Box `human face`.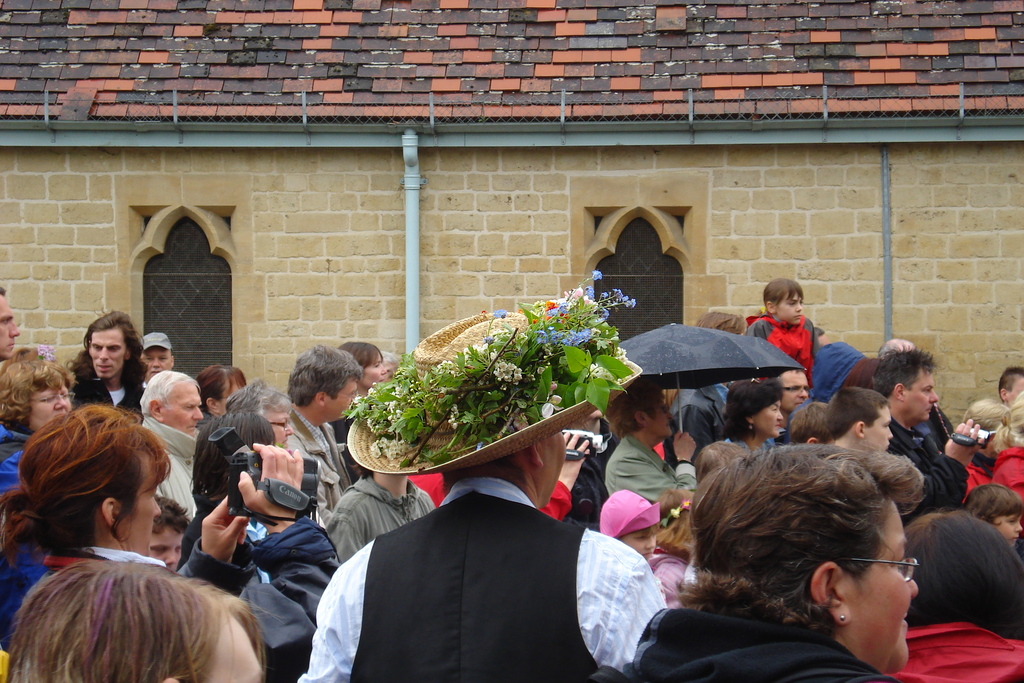
(left=620, top=524, right=658, bottom=563).
